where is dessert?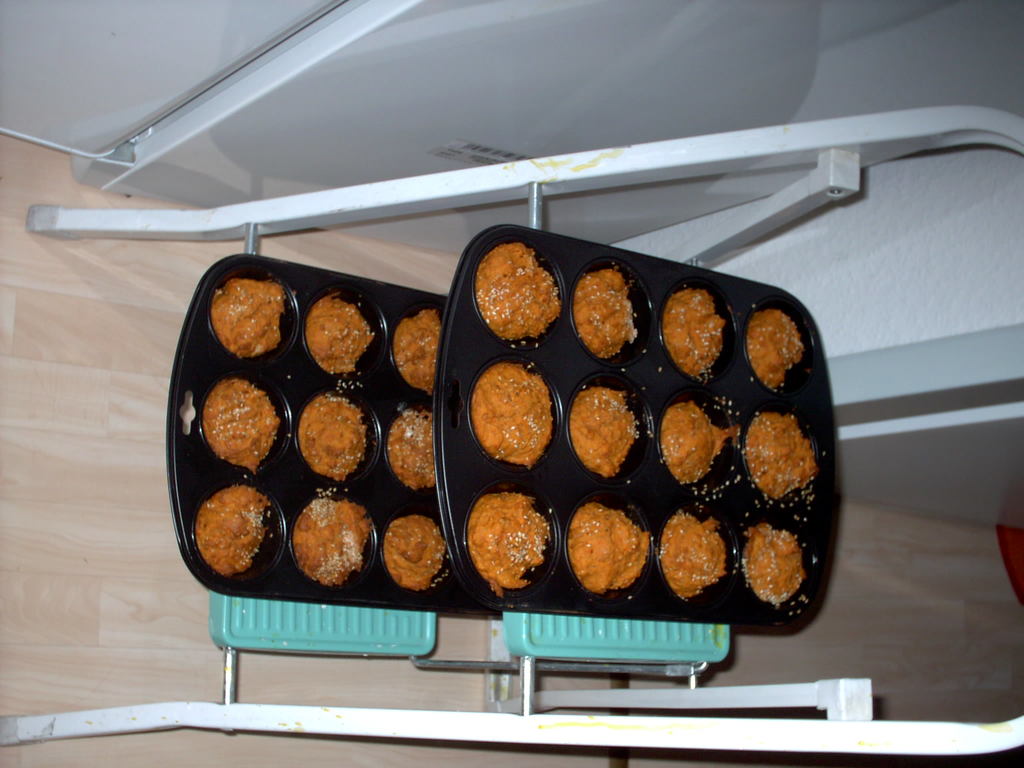
(472,364,554,465).
